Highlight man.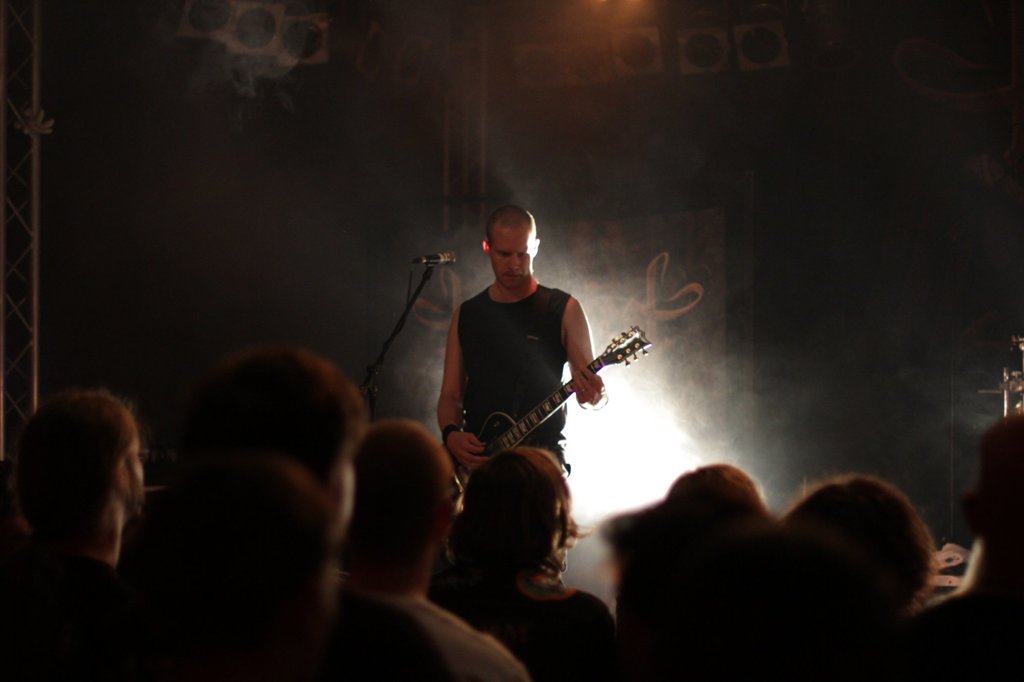
Highlighted region: (438, 221, 639, 523).
